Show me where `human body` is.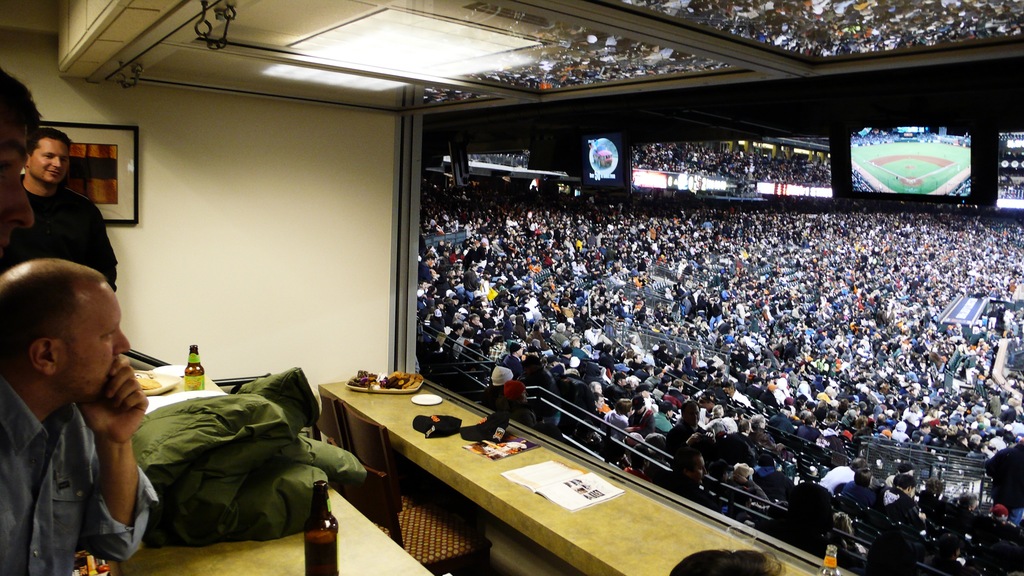
`human body` is at select_region(476, 302, 488, 306).
